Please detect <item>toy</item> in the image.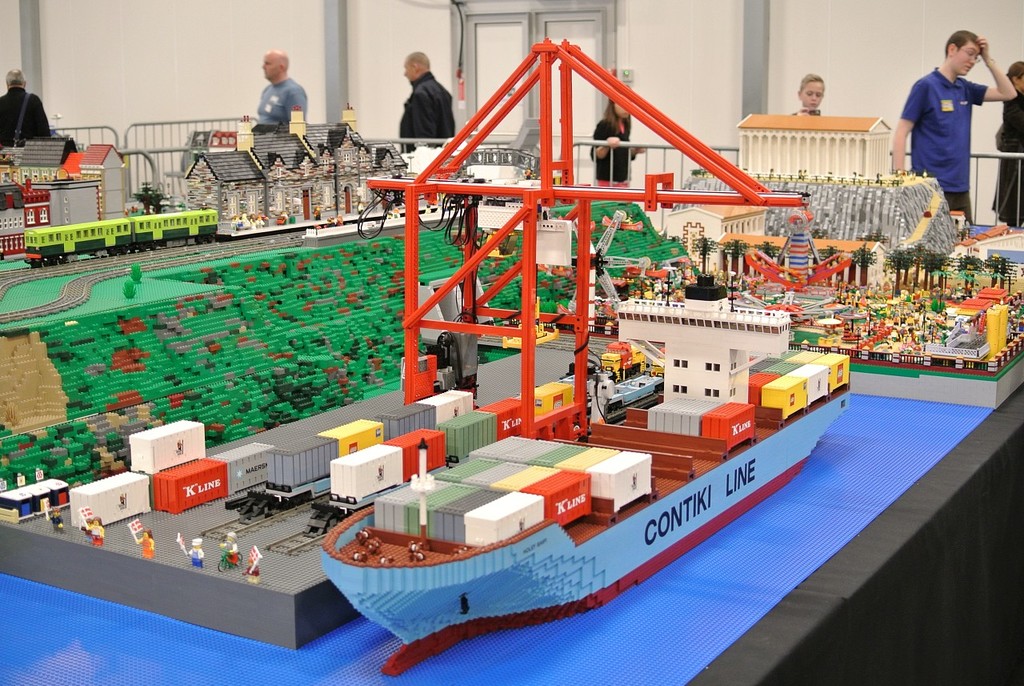
select_region(234, 543, 268, 592).
